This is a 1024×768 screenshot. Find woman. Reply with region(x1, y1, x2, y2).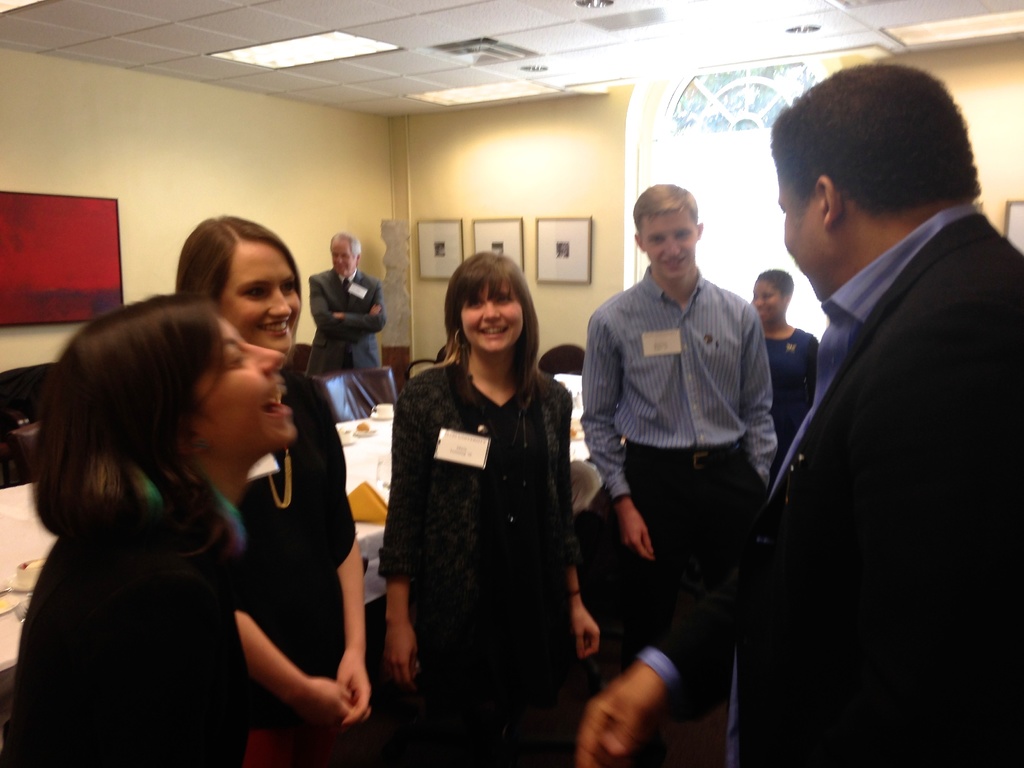
region(740, 266, 825, 484).
